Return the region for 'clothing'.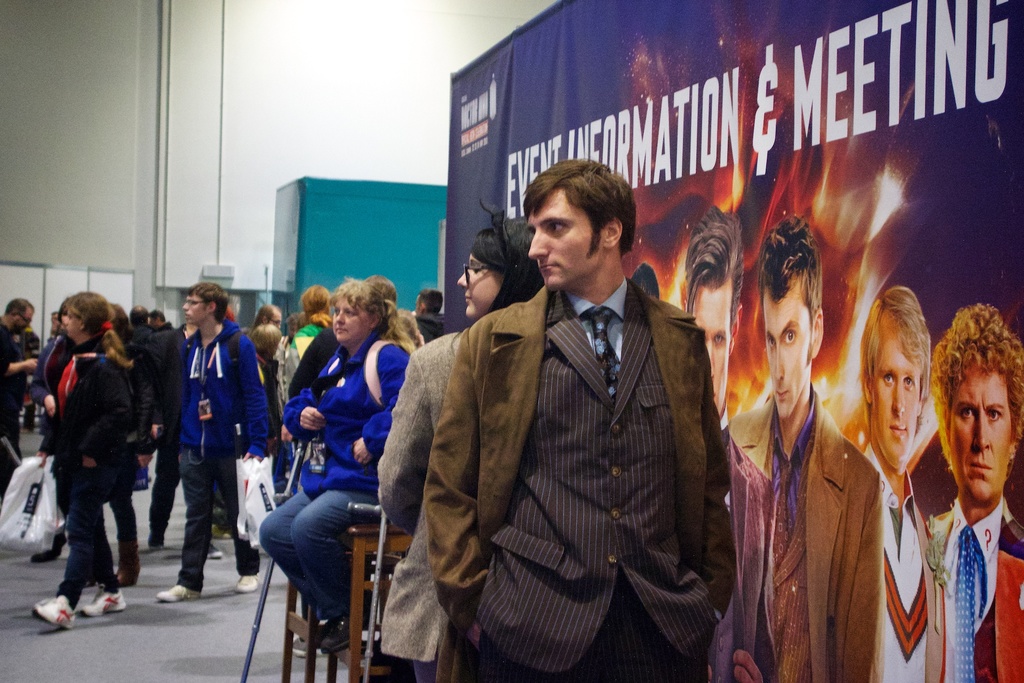
418/269/739/682.
